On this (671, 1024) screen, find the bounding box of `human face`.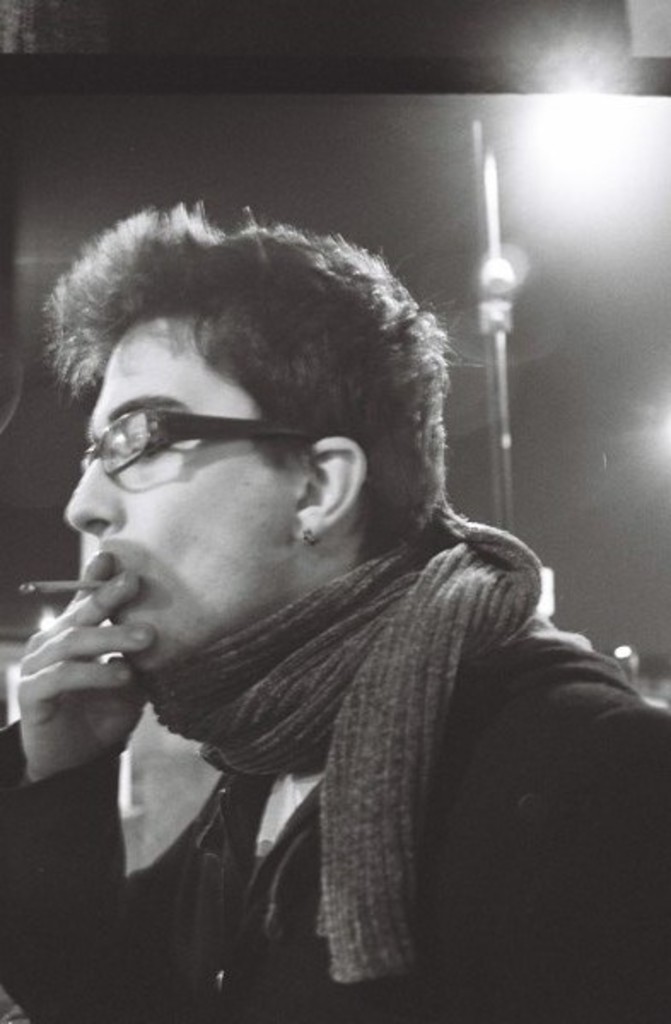
Bounding box: (61,309,302,674).
